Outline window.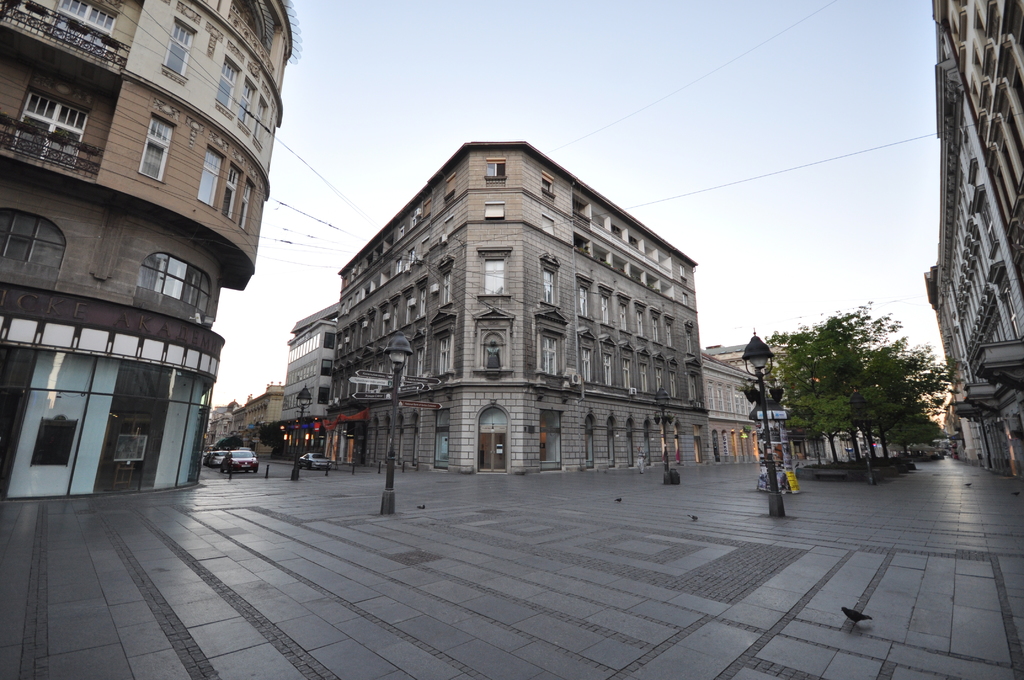
Outline: (157, 17, 200, 86).
